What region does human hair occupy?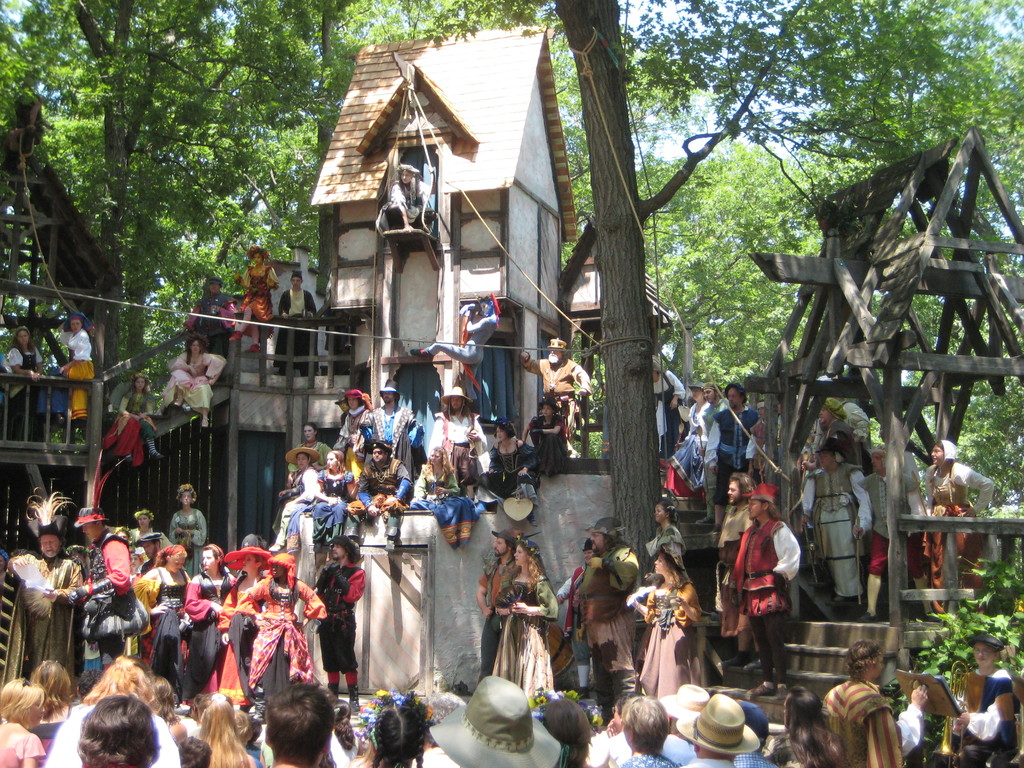
75:694:170:767.
